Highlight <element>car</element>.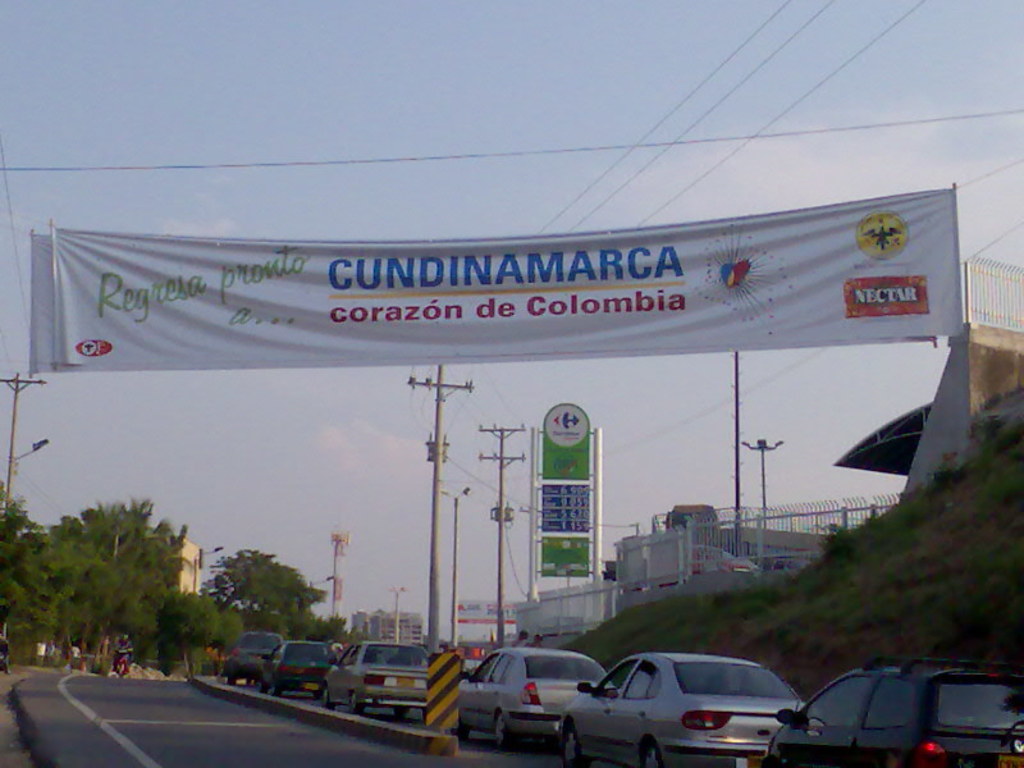
Highlighted region: 219/632/289/682.
